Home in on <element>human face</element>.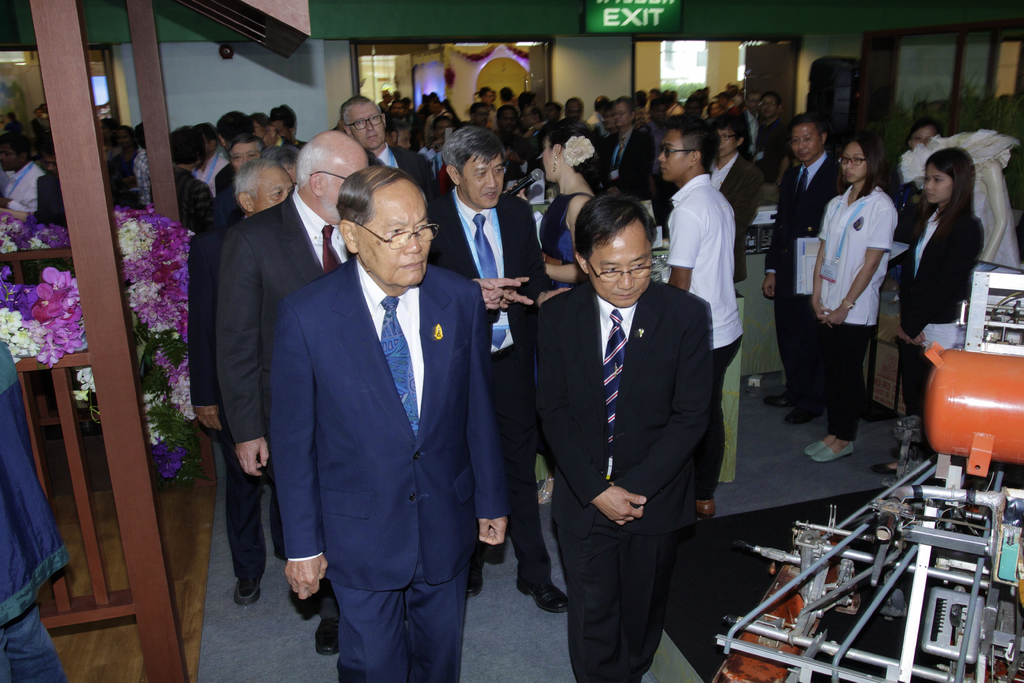
Homed in at [left=353, top=101, right=388, bottom=143].
